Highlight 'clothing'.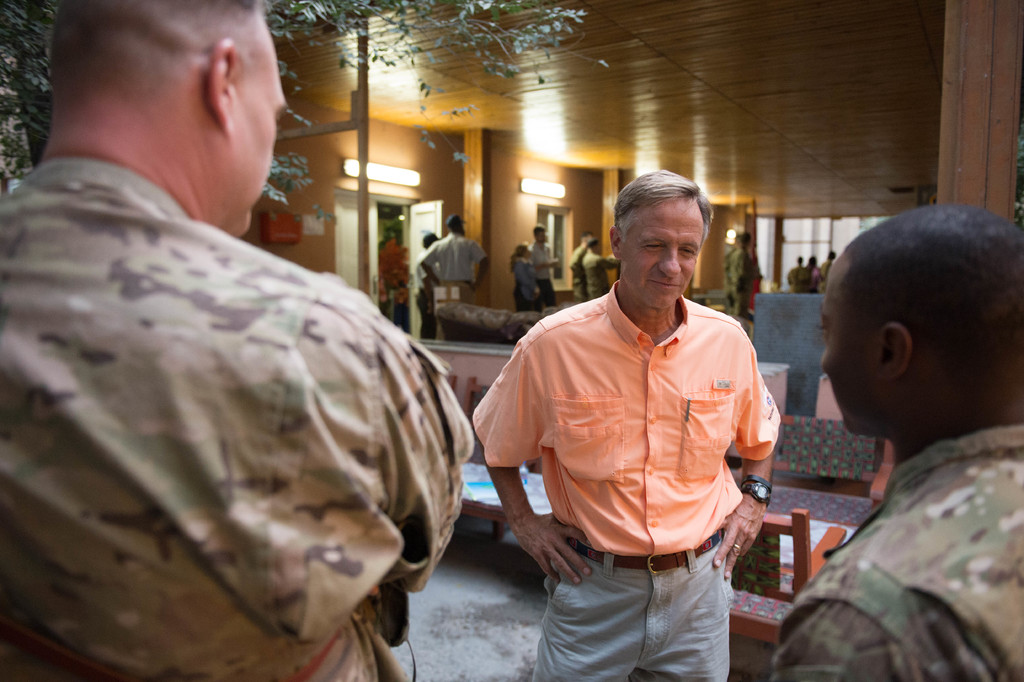
Highlighted region: (530,240,559,311).
